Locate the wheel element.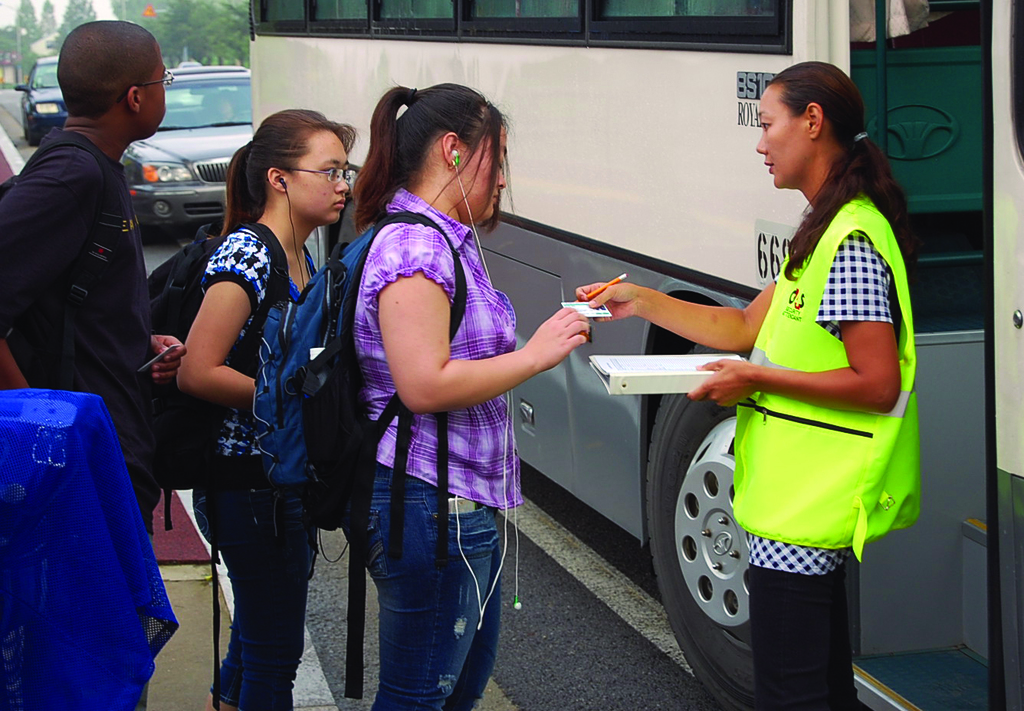
Element bbox: BBox(682, 470, 759, 631).
